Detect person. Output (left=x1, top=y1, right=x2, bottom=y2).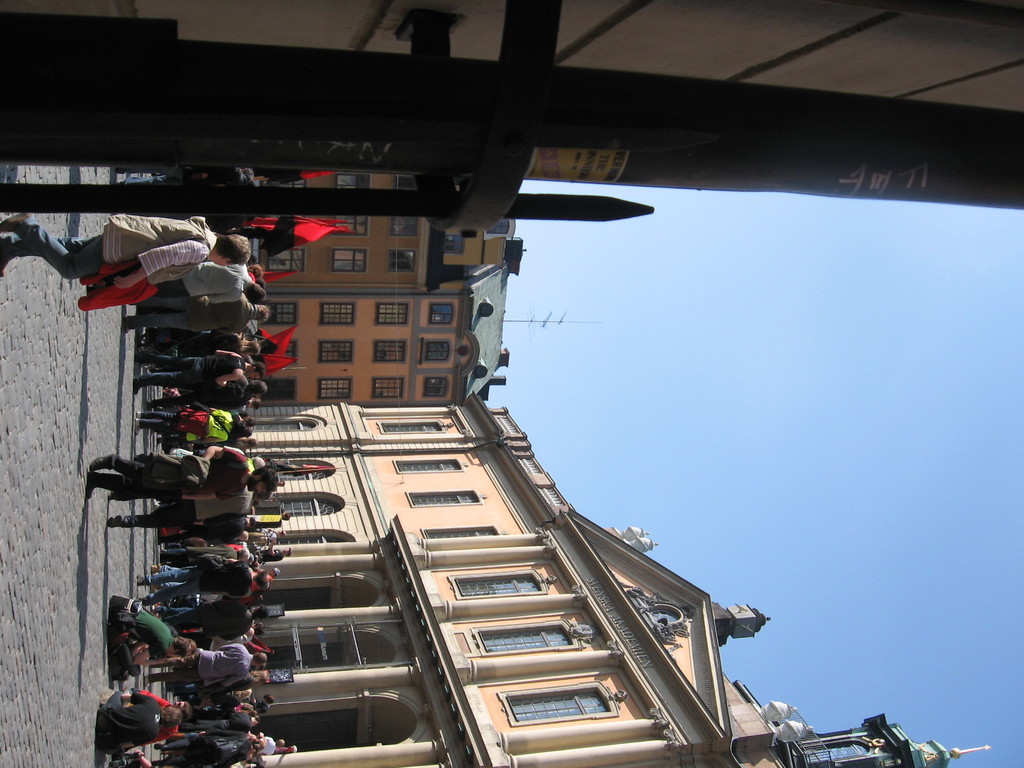
(left=136, top=376, right=265, bottom=409).
